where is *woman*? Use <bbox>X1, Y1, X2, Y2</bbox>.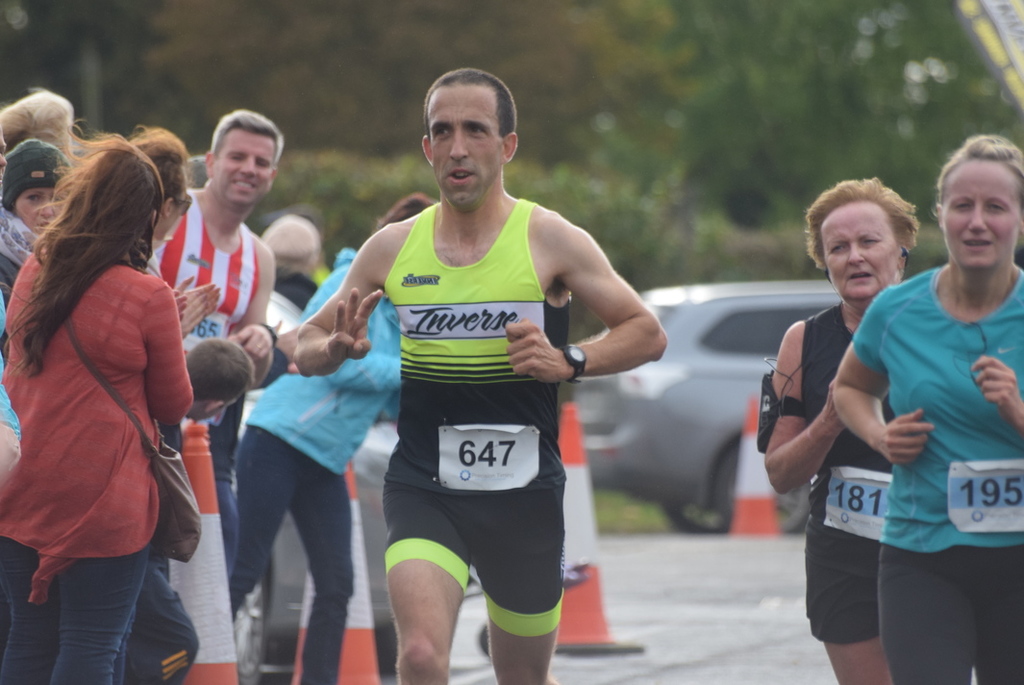
<bbox>0, 138, 67, 302</bbox>.
